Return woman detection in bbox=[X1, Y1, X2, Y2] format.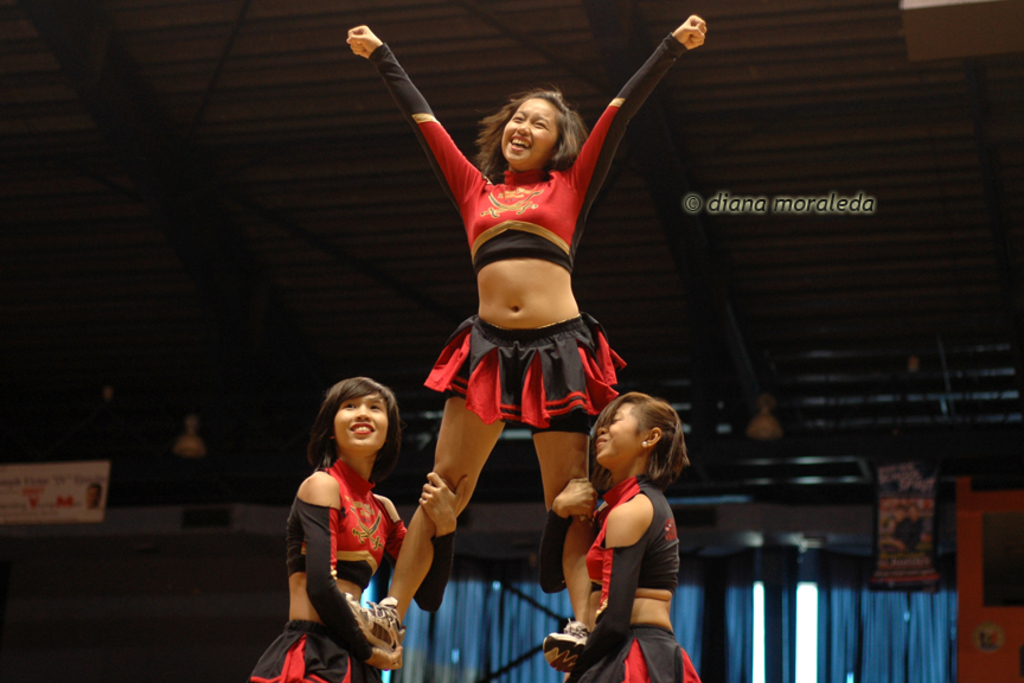
bbox=[551, 376, 700, 671].
